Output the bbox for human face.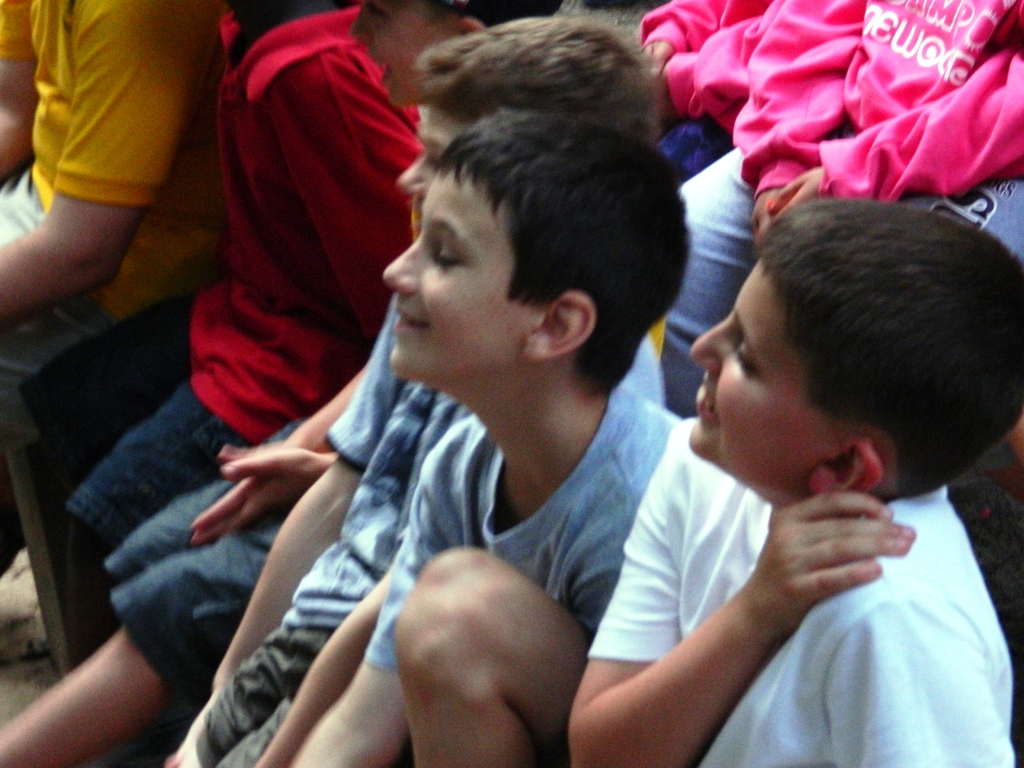
bbox(386, 159, 536, 373).
